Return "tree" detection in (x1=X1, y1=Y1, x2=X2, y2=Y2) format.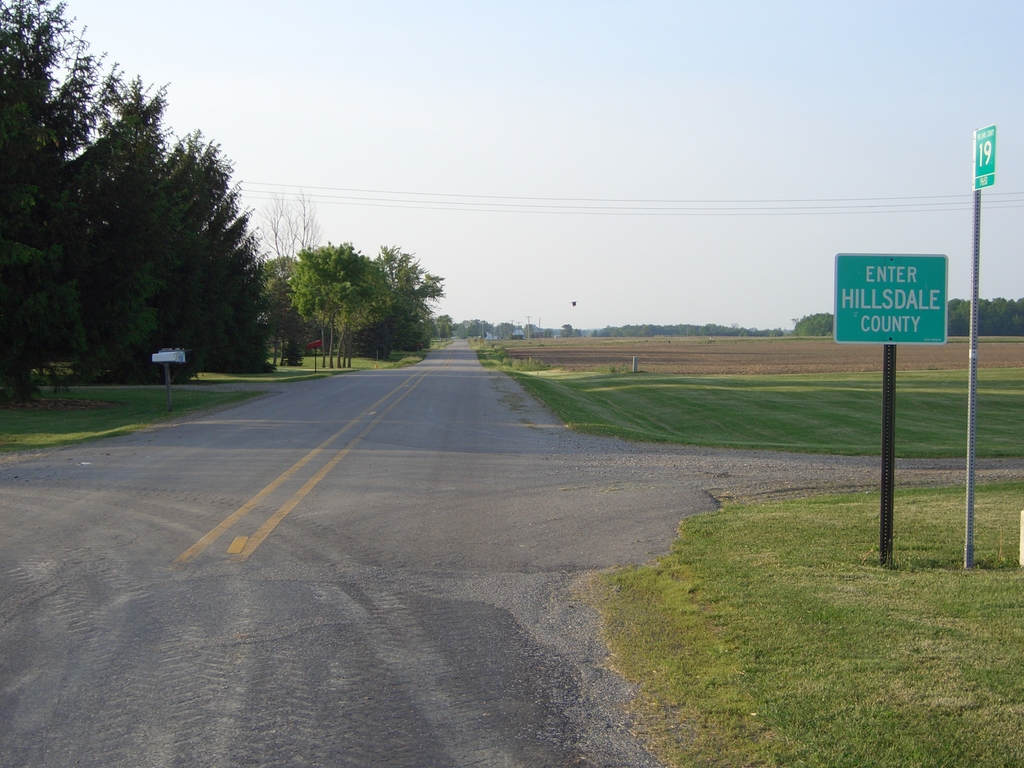
(x1=948, y1=301, x2=974, y2=335).
